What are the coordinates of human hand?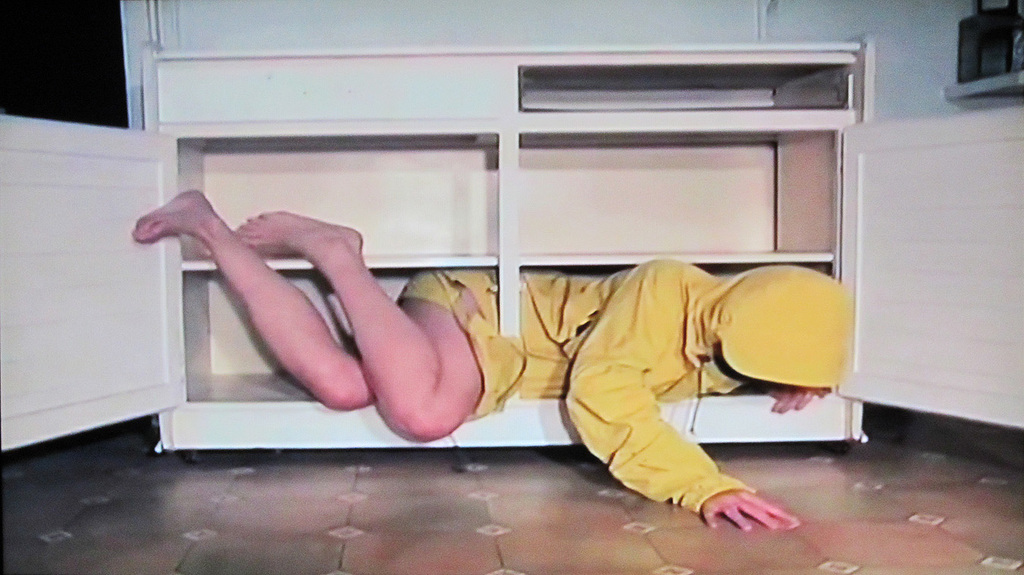
<region>768, 386, 831, 415</region>.
